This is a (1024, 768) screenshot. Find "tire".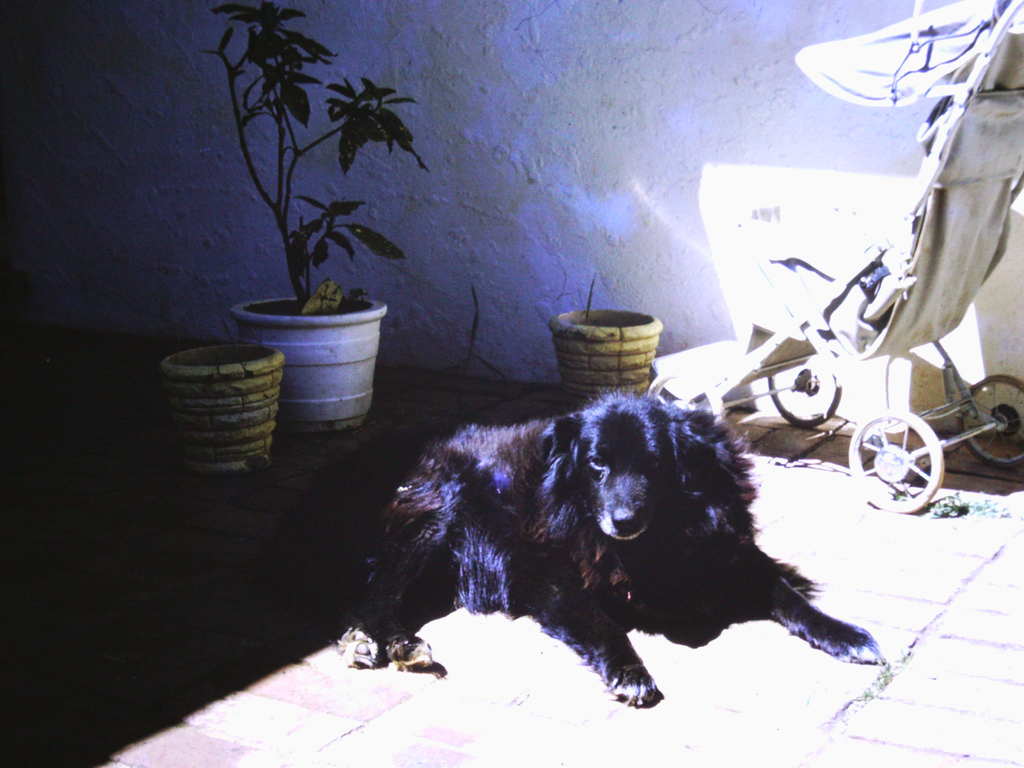
Bounding box: (left=647, top=368, right=723, bottom=422).
